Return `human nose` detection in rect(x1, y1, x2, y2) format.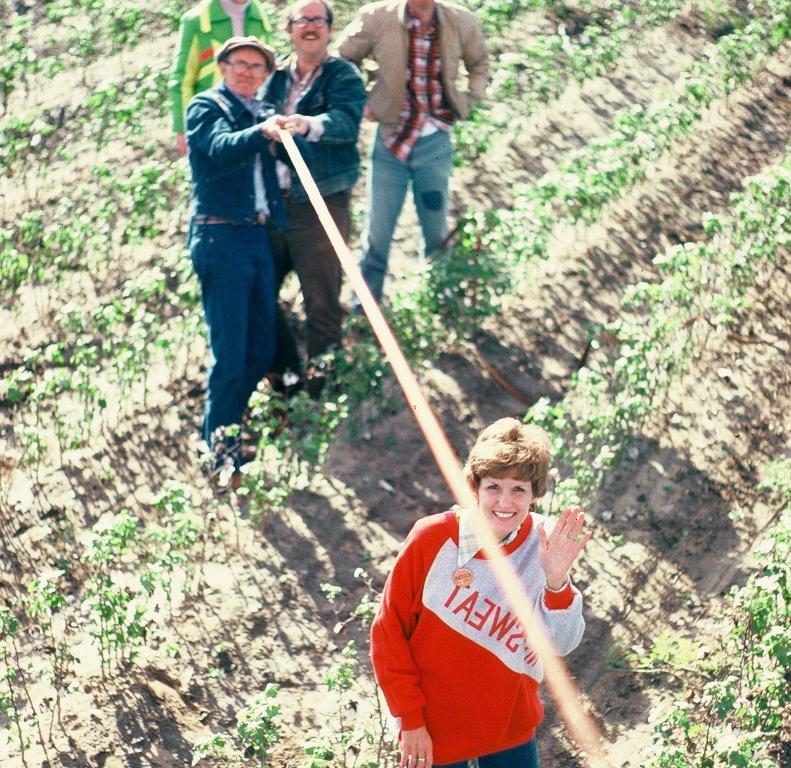
rect(495, 489, 512, 510).
